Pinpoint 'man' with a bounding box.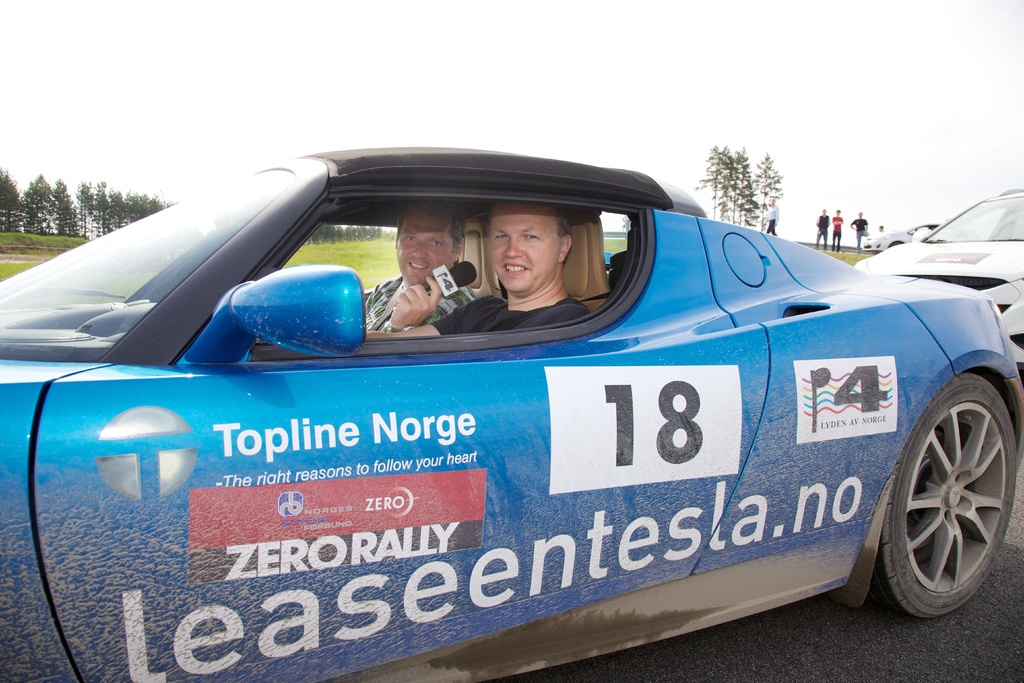
crop(810, 205, 829, 247).
